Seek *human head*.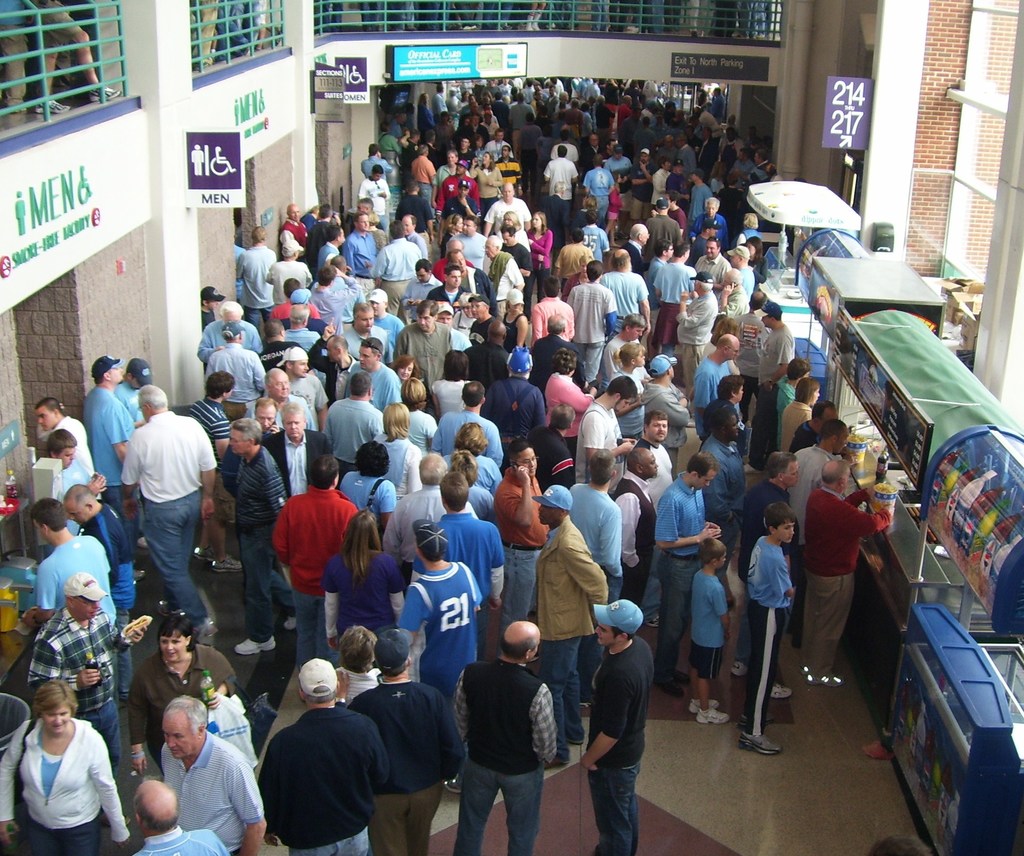
322/331/350/363.
